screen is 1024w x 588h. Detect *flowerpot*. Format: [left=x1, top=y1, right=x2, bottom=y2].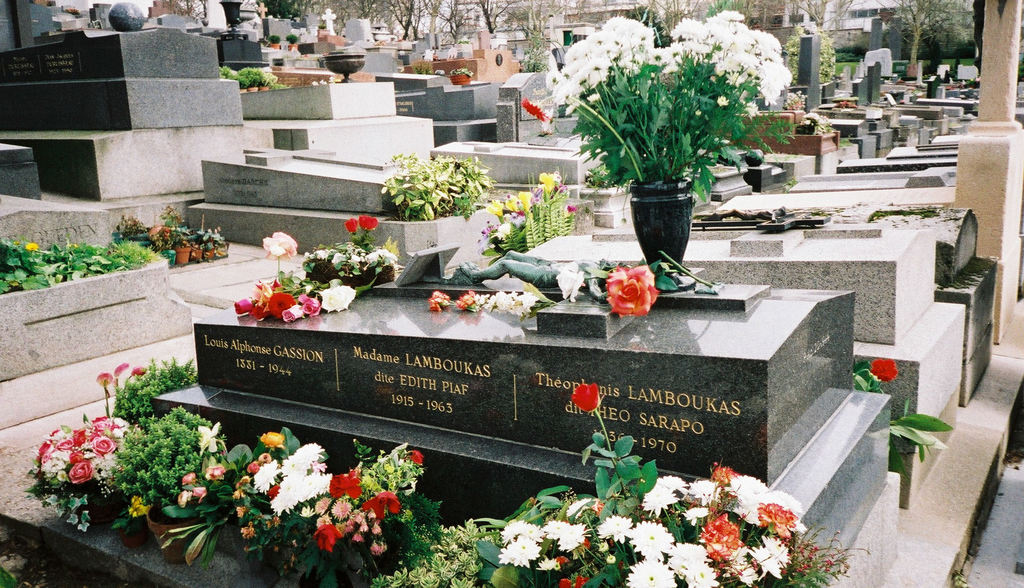
[left=271, top=42, right=281, bottom=50].
